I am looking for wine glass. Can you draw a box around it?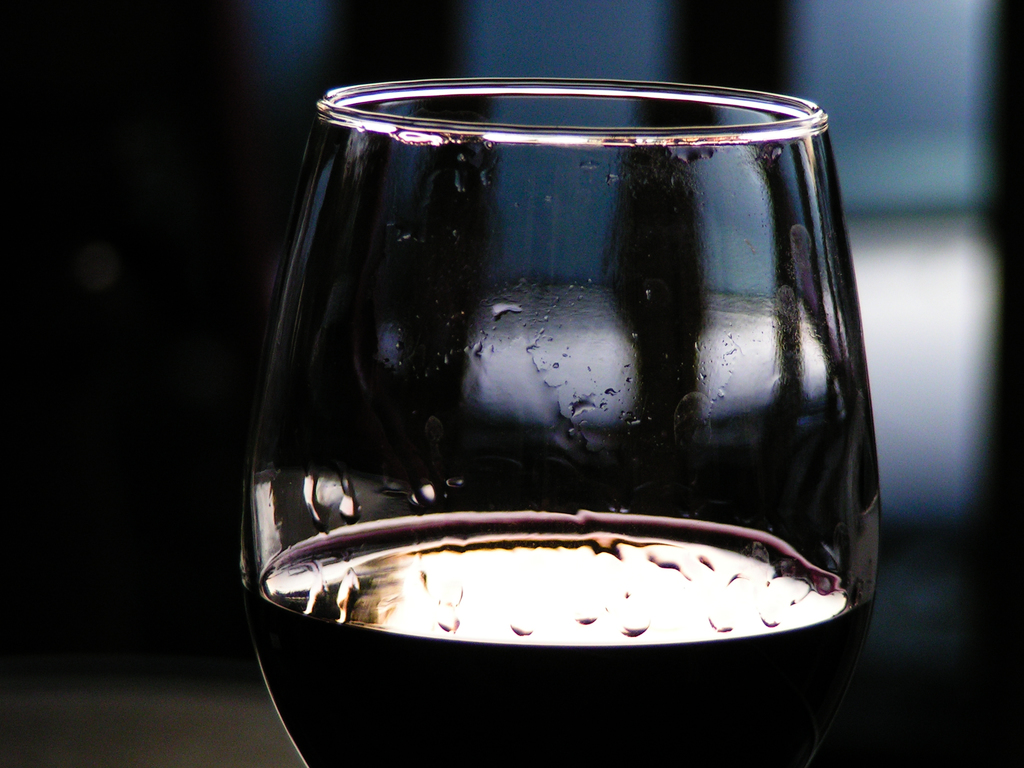
Sure, the bounding box is crop(239, 81, 879, 767).
